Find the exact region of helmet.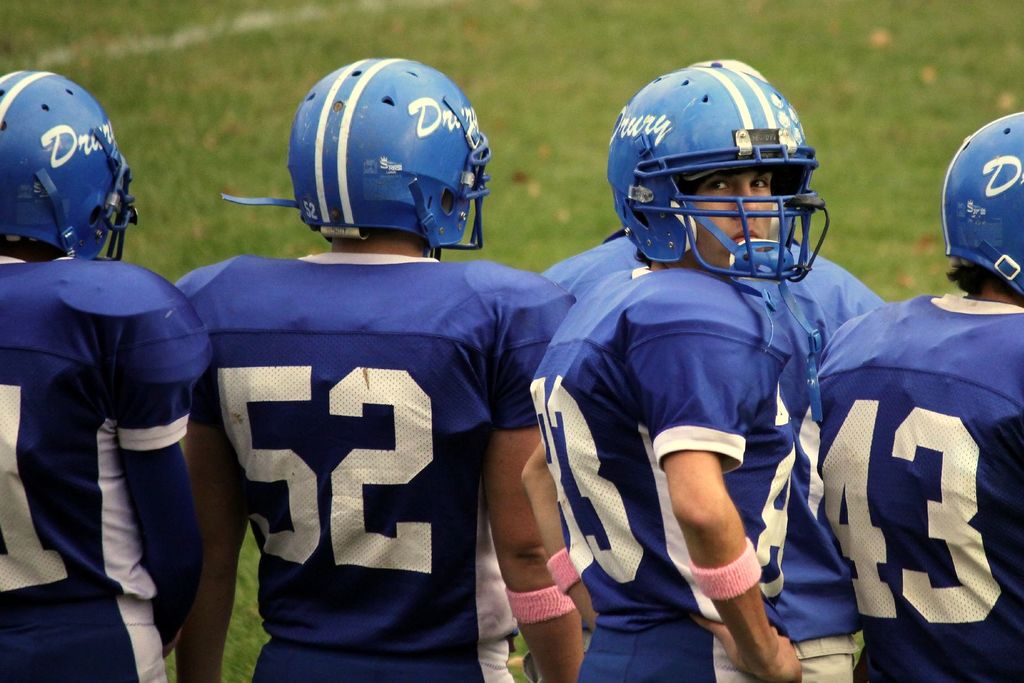
Exact region: {"left": 938, "top": 106, "right": 1023, "bottom": 306}.
